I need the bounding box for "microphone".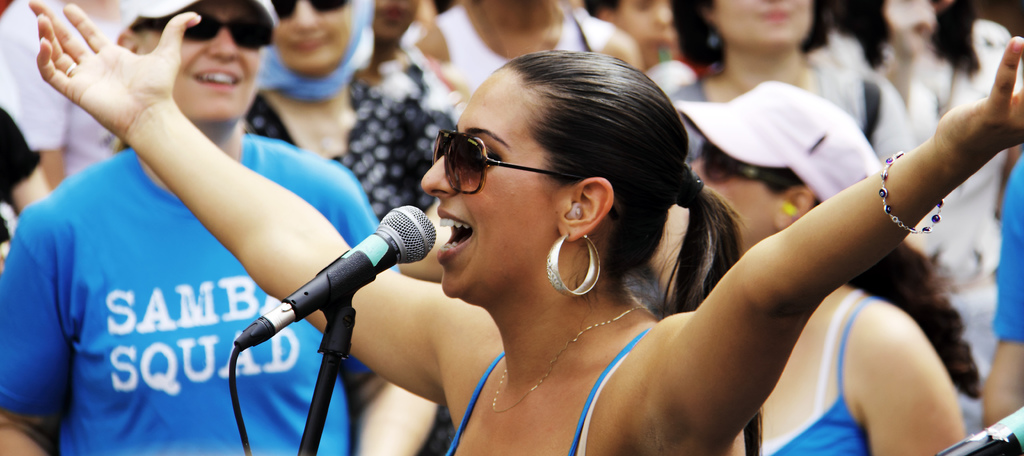
Here it is: left=219, top=199, right=435, bottom=352.
